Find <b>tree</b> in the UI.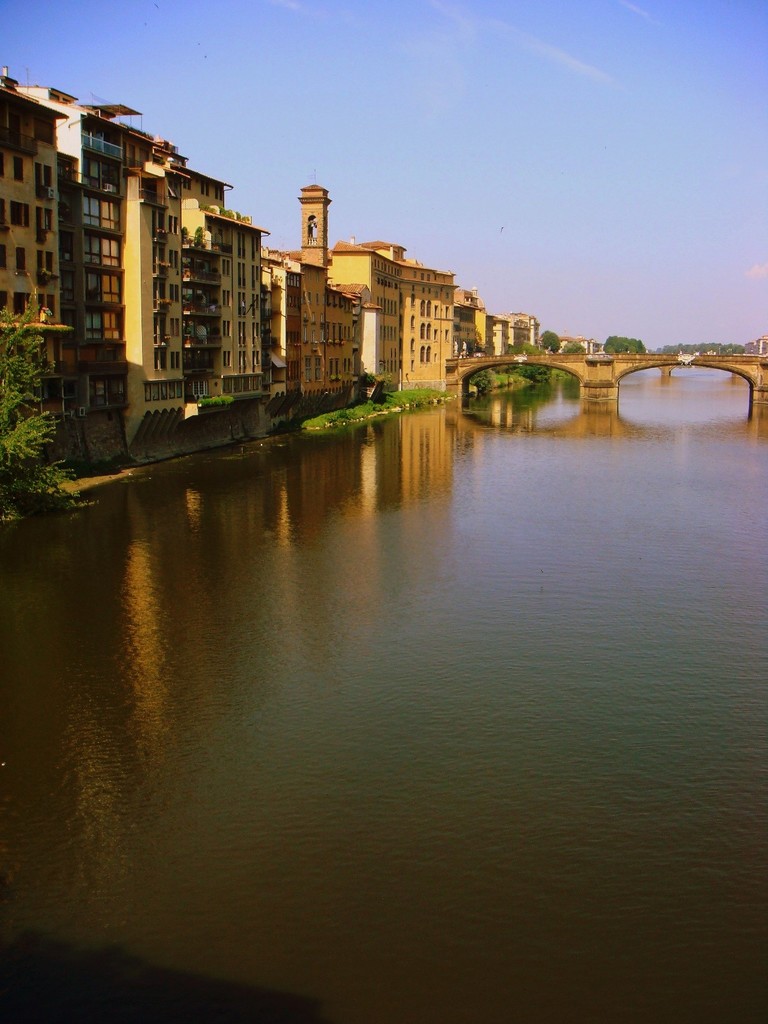
UI element at {"left": 535, "top": 326, "right": 561, "bottom": 356}.
